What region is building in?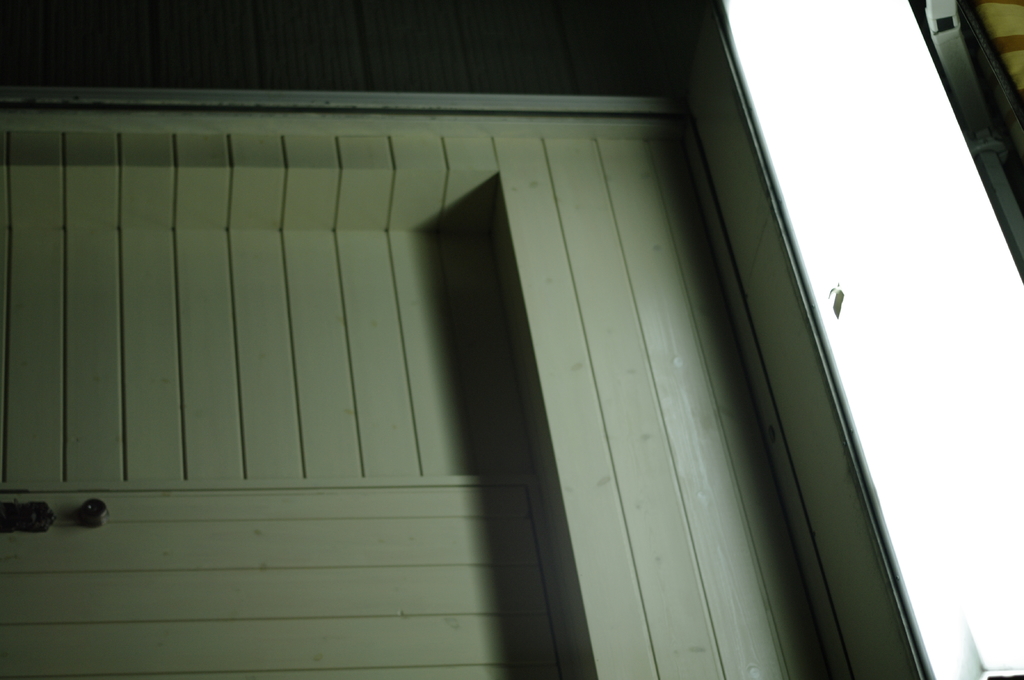
crop(4, 0, 1023, 679).
